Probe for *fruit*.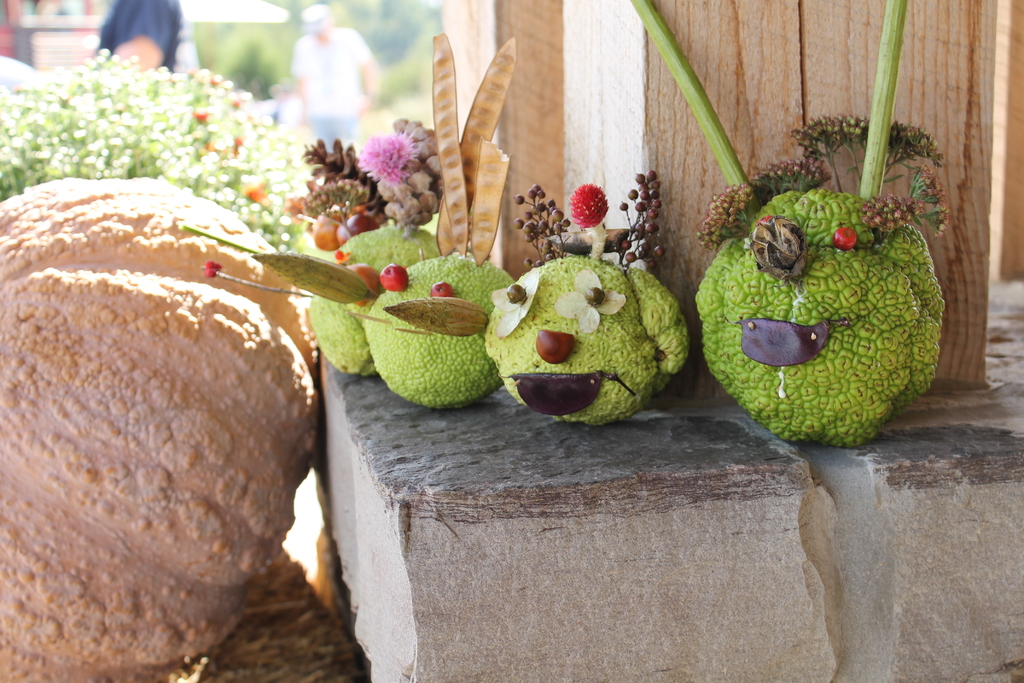
Probe result: <bbox>430, 278, 450, 295</bbox>.
